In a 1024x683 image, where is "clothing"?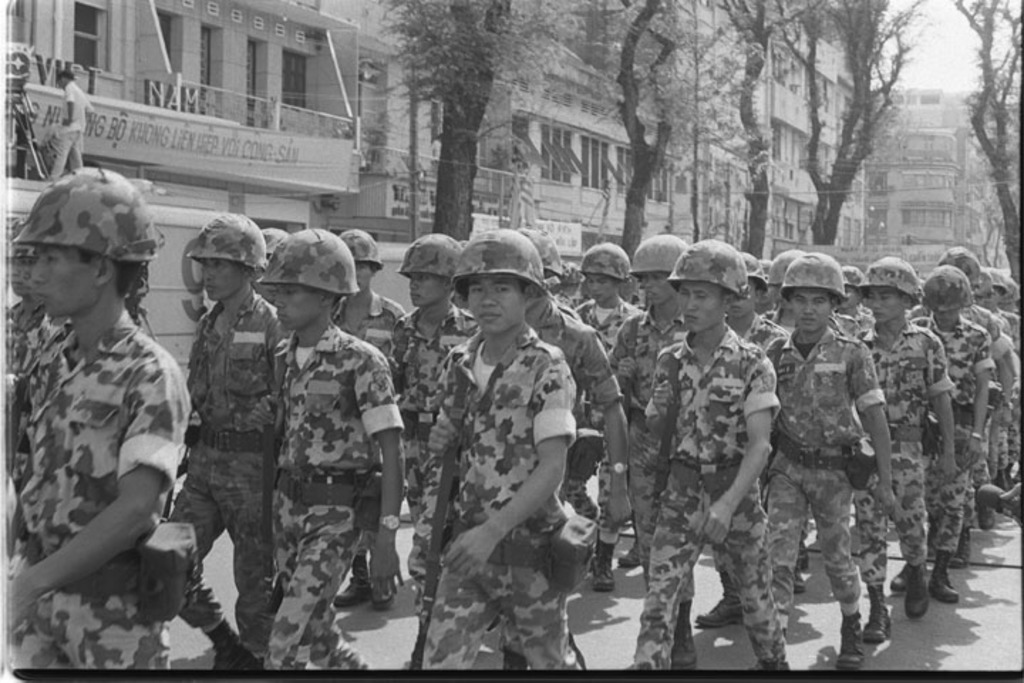
48,81,98,182.
